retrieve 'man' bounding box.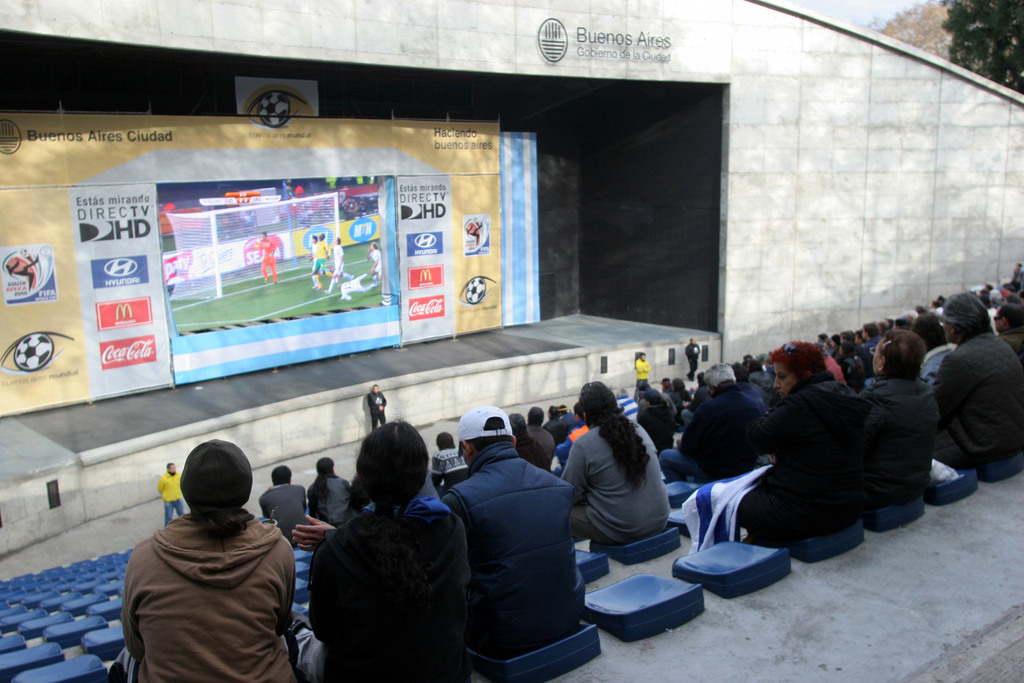
Bounding box: {"x1": 326, "y1": 239, "x2": 359, "y2": 289}.
